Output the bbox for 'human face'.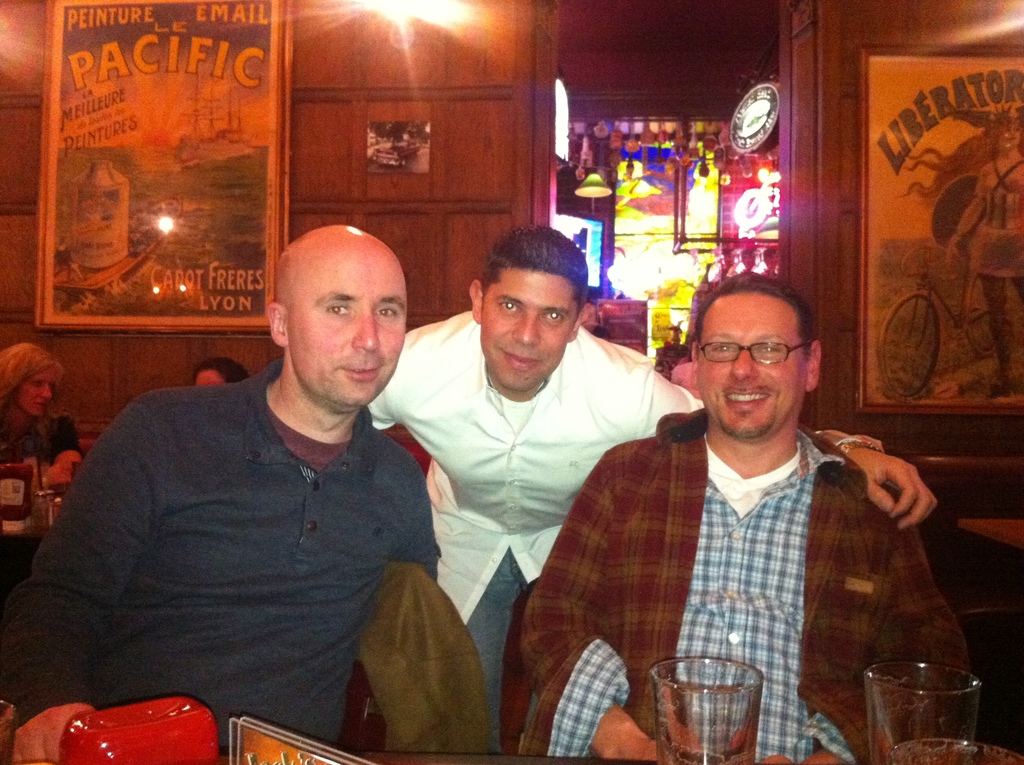
box=[19, 372, 59, 414].
